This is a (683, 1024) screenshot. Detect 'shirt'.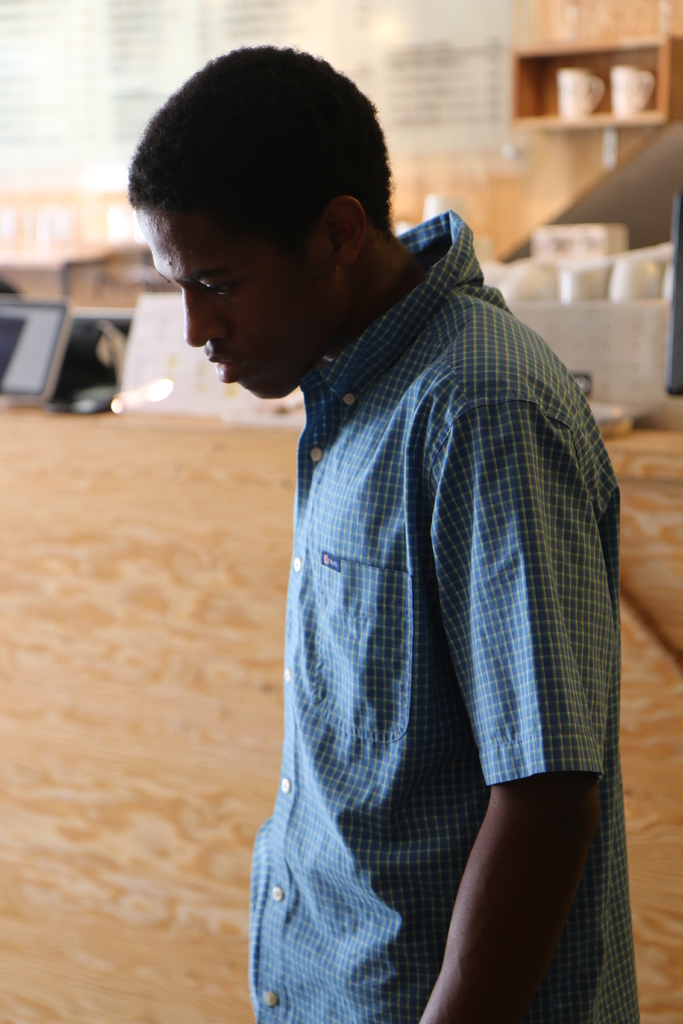
Rect(248, 207, 640, 1023).
